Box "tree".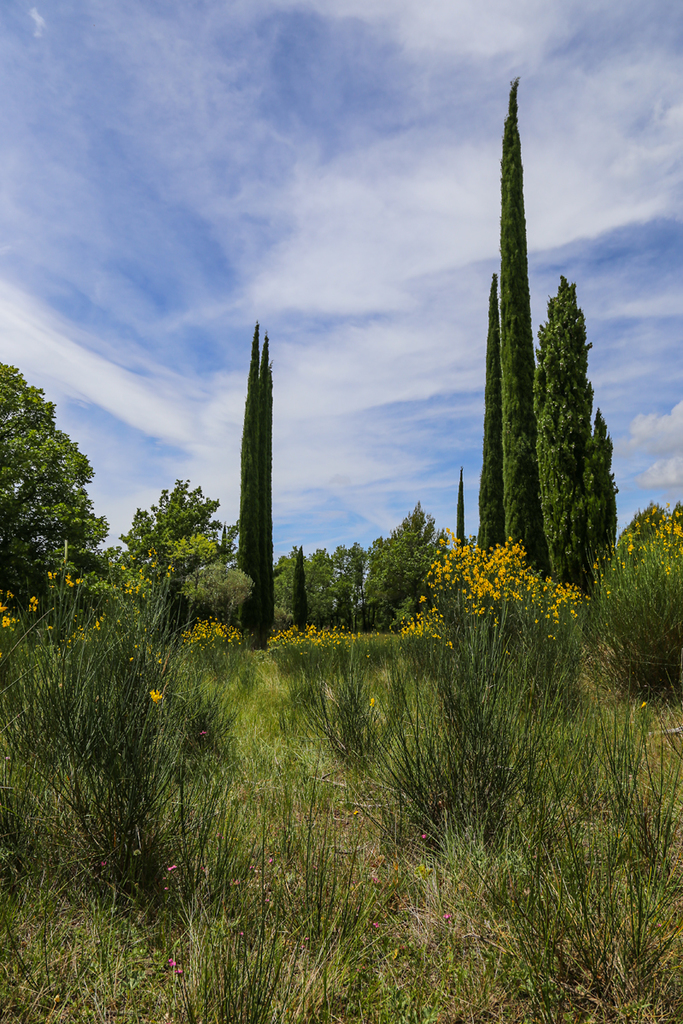
<bbox>107, 468, 228, 575</bbox>.
